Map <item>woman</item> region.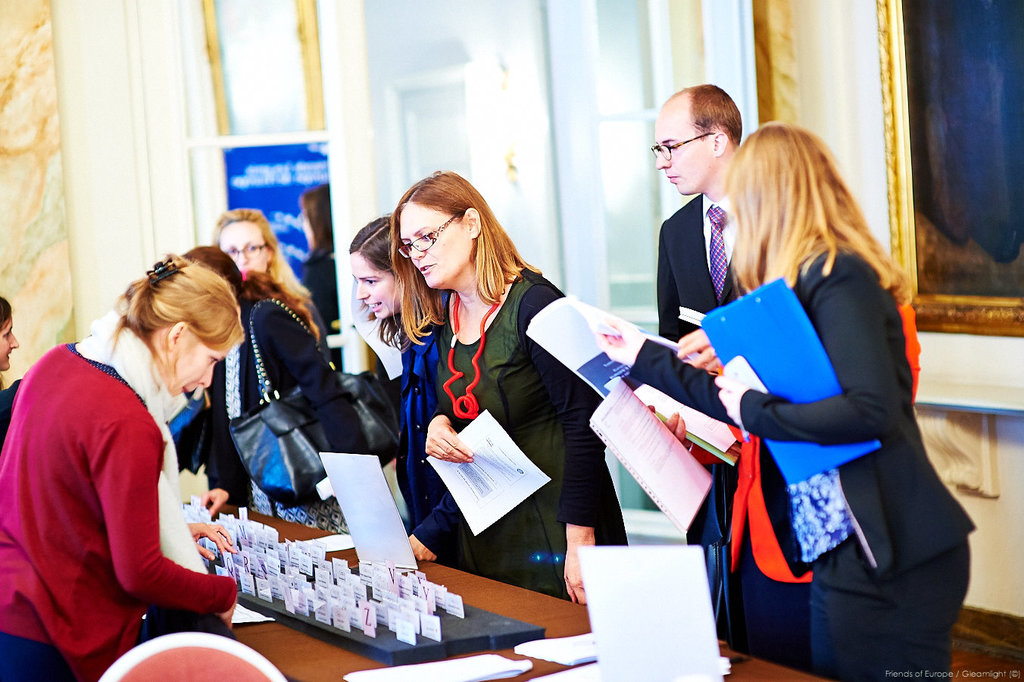
Mapped to bbox=(422, 160, 641, 615).
